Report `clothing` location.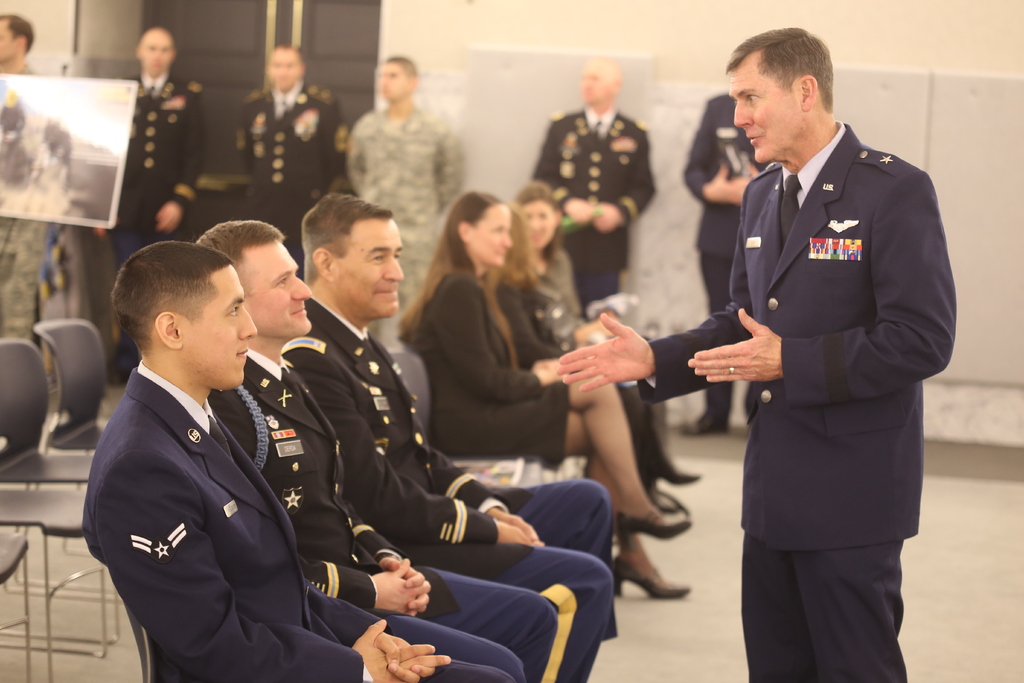
Report: bbox(282, 294, 618, 682).
